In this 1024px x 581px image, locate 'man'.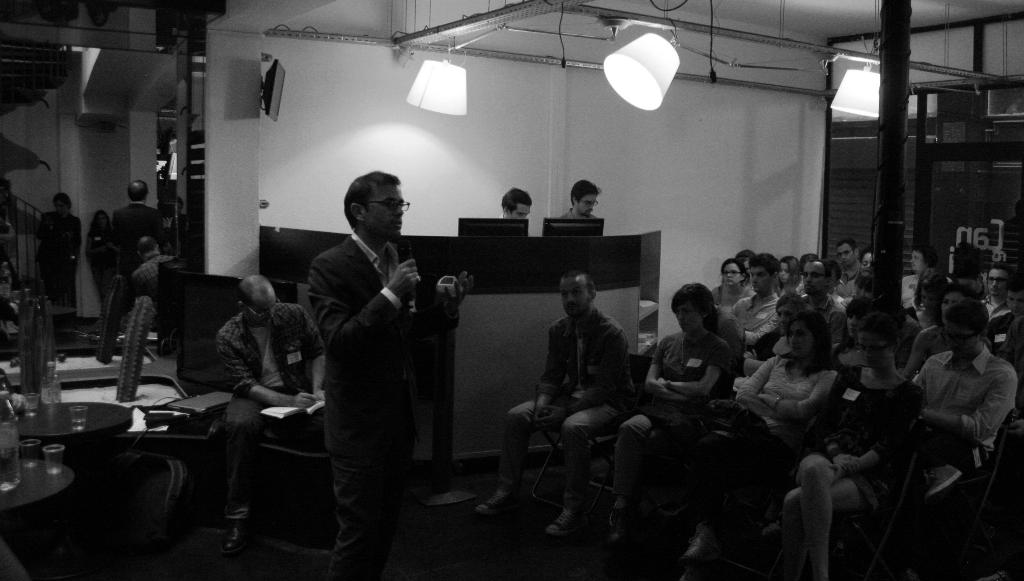
Bounding box: 557, 177, 604, 222.
